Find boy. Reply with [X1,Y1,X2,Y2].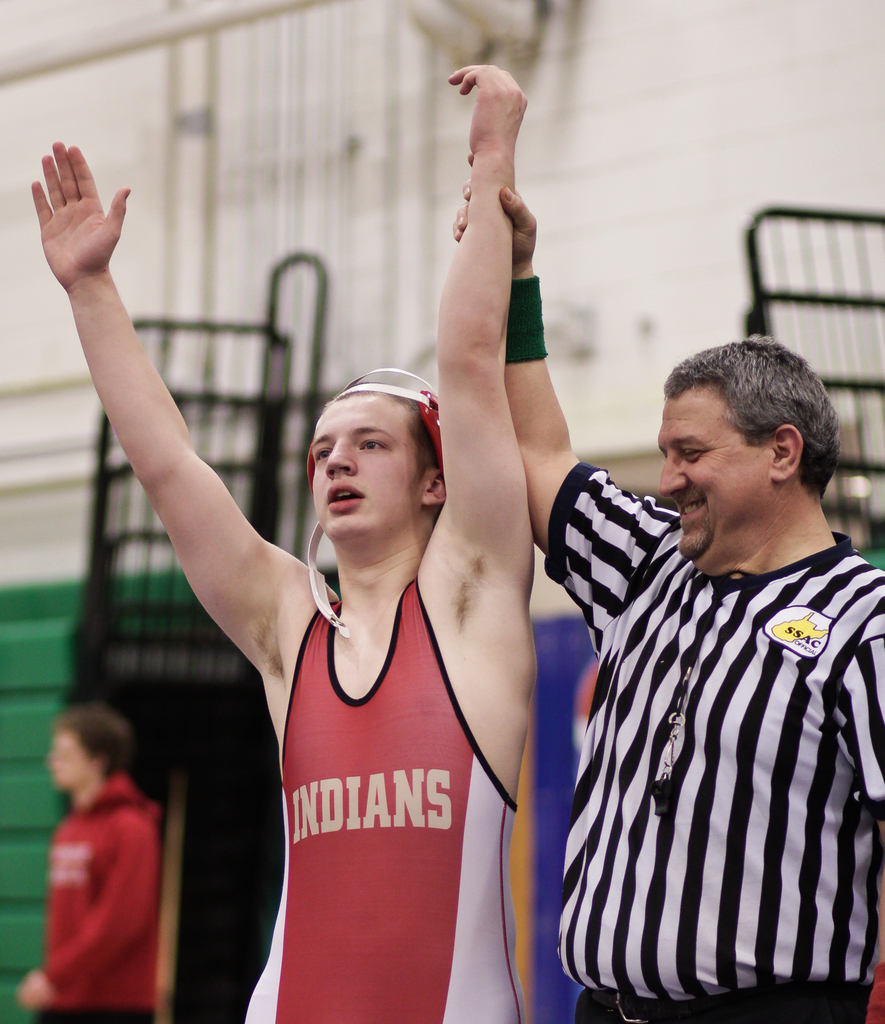
[11,45,537,1023].
